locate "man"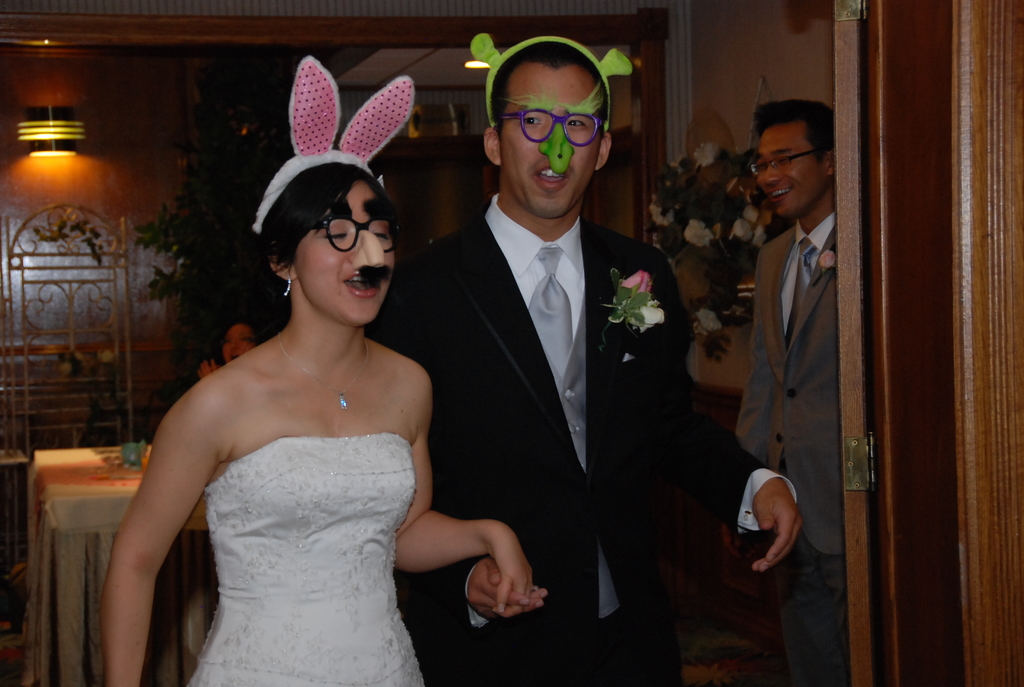
723:97:850:686
